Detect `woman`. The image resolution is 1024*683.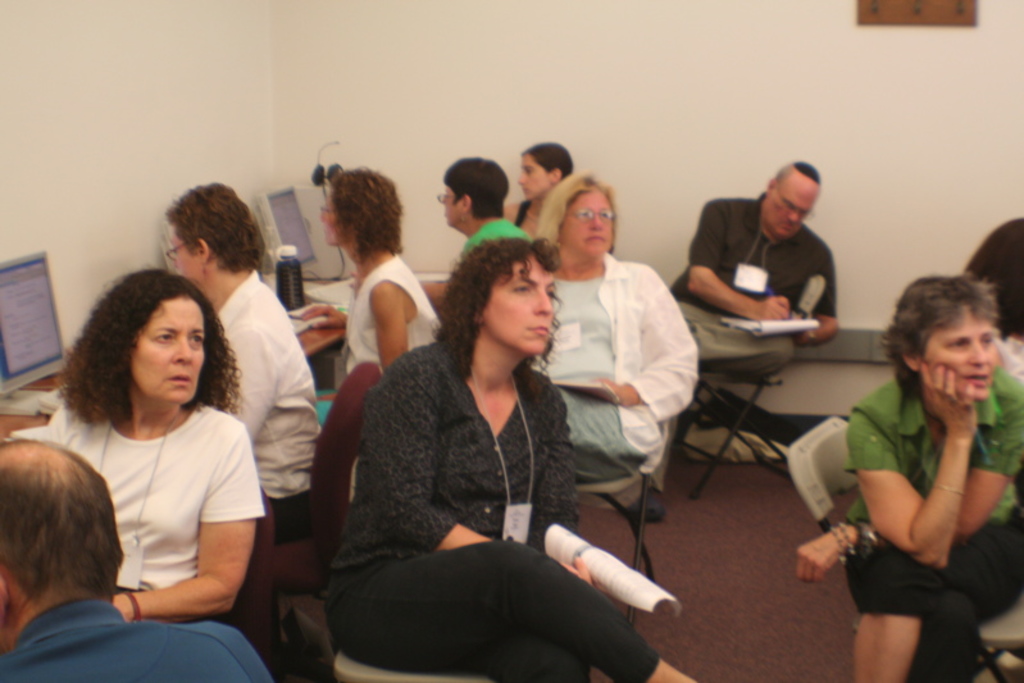
{"x1": 304, "y1": 159, "x2": 434, "y2": 384}.
